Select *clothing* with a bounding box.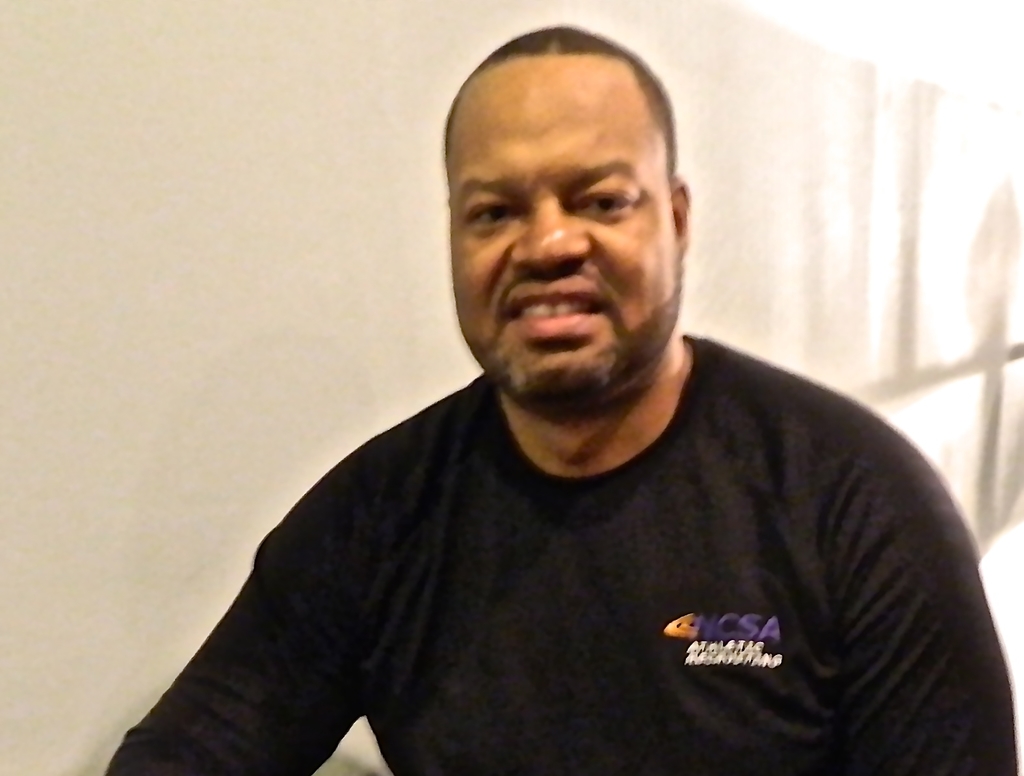
box(154, 340, 1022, 755).
